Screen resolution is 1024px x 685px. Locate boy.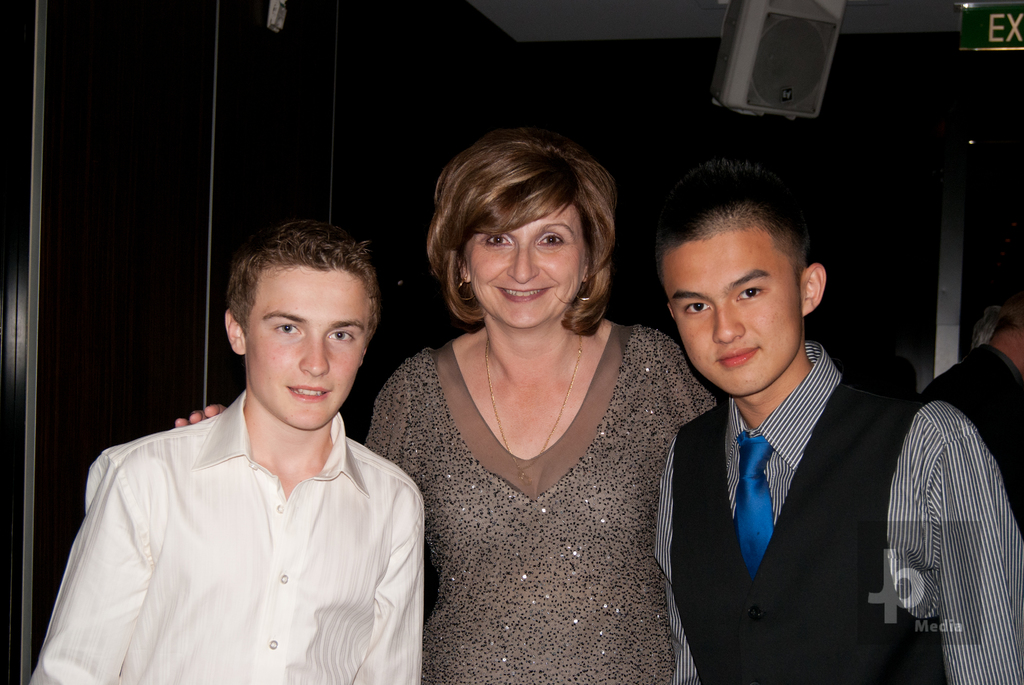
[left=75, top=145, right=494, bottom=672].
